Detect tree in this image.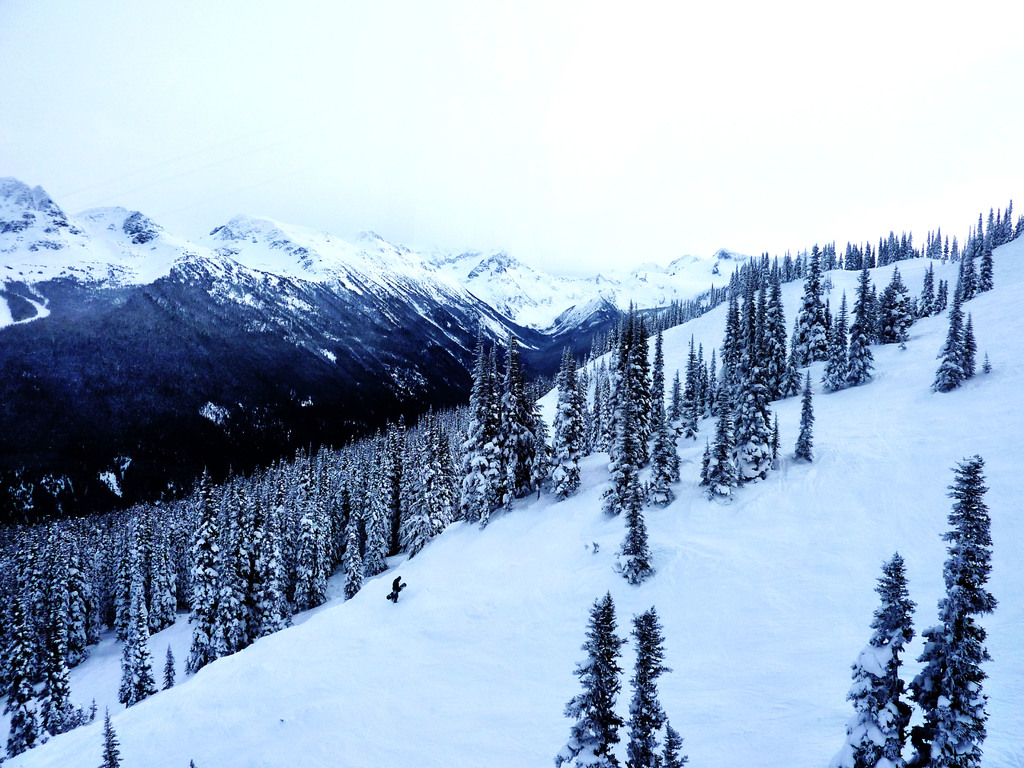
Detection: [x1=906, y1=447, x2=995, y2=767].
